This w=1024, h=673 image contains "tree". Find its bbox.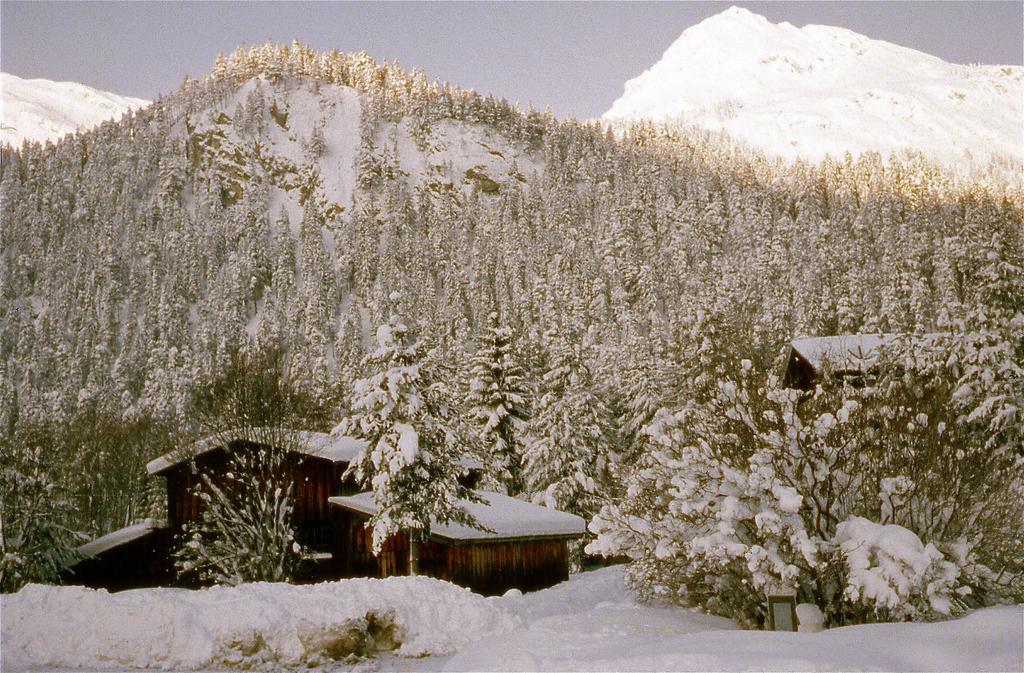
box=[297, 199, 335, 284].
